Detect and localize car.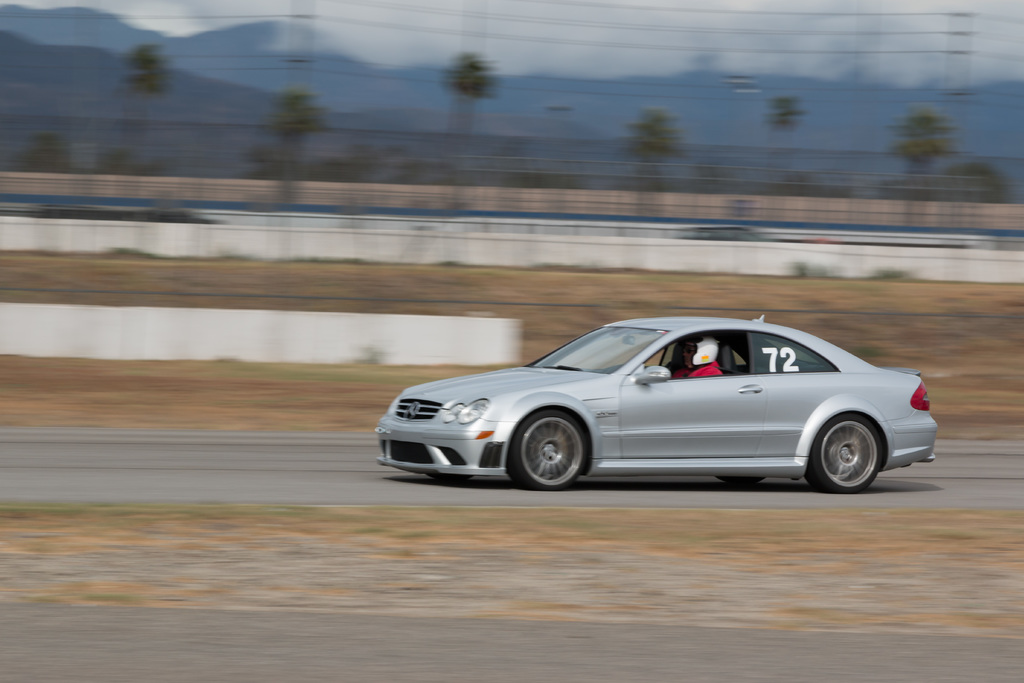
Localized at locate(374, 312, 930, 497).
